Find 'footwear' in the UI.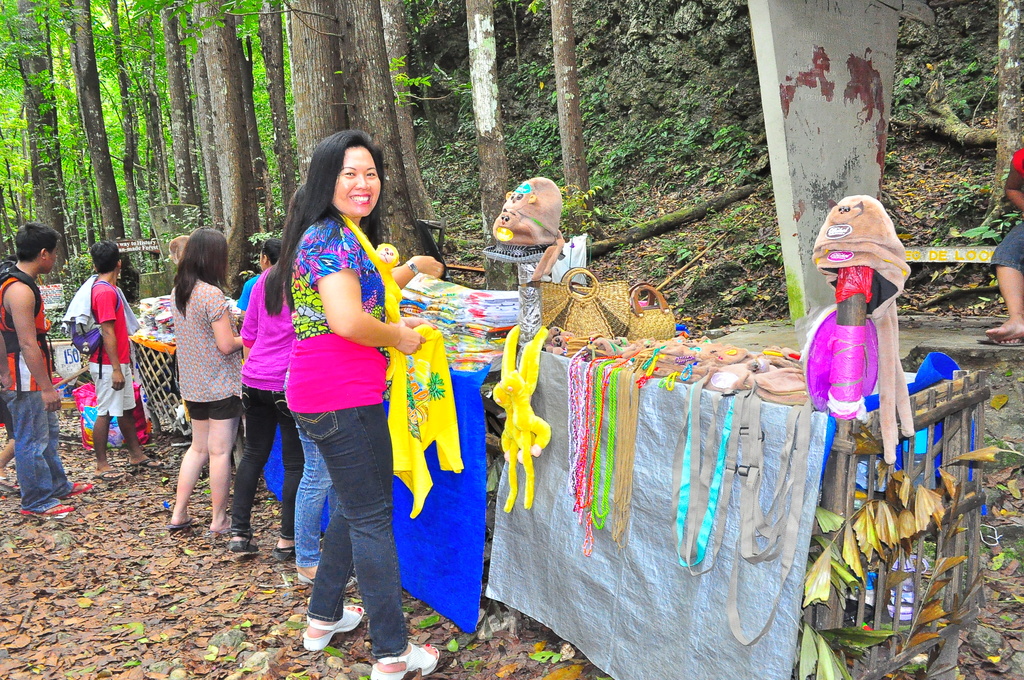
UI element at region(273, 541, 299, 559).
